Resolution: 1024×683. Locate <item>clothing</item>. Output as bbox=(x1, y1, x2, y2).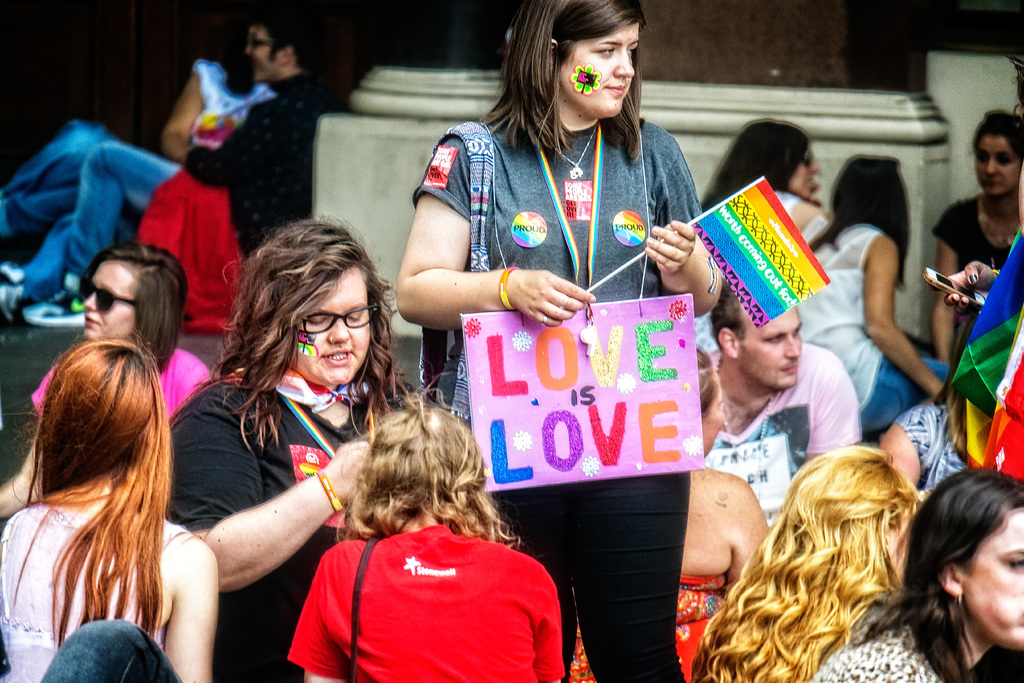
bbox=(566, 567, 739, 677).
